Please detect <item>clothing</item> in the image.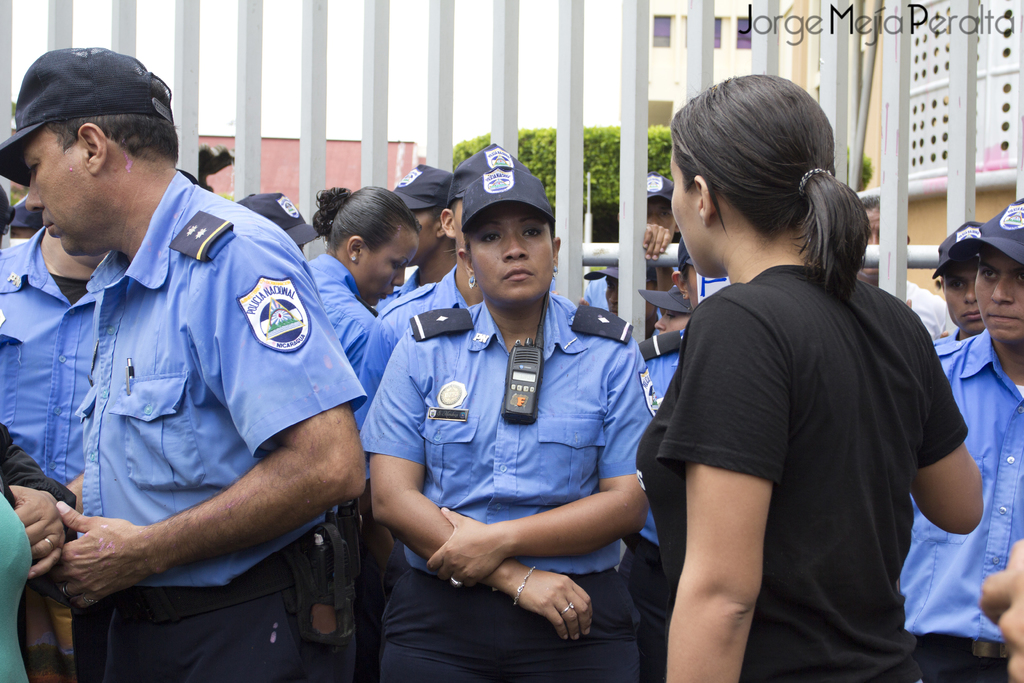
Rect(900, 324, 1023, 682).
